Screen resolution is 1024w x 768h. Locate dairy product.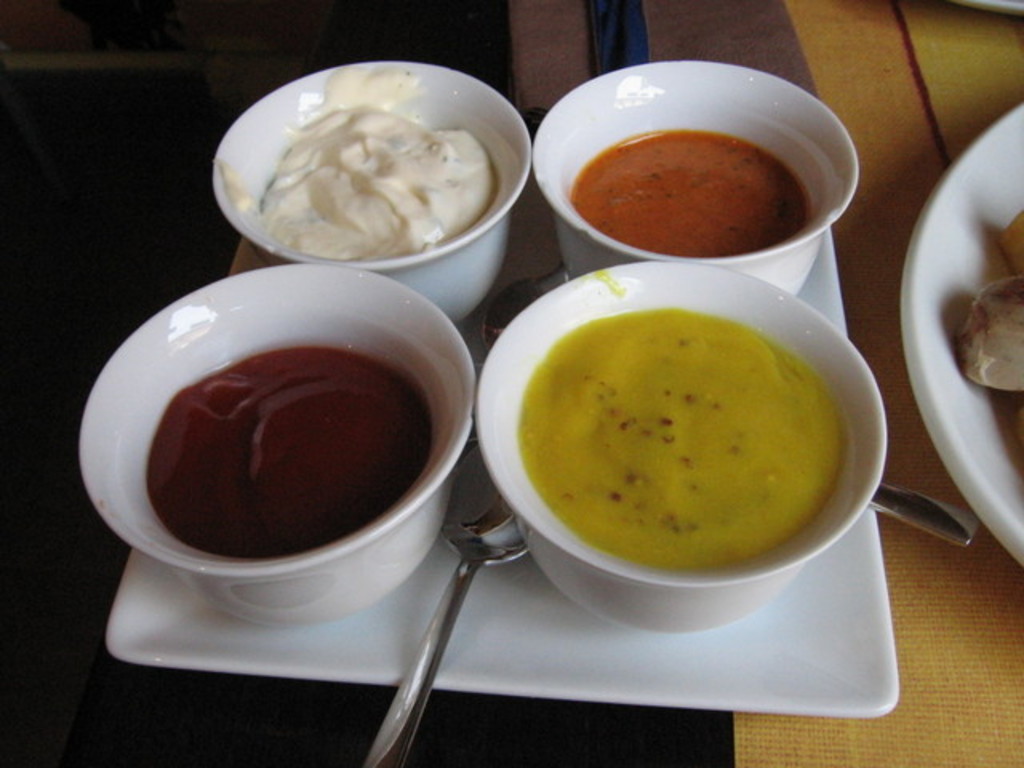
<bbox>258, 67, 498, 264</bbox>.
